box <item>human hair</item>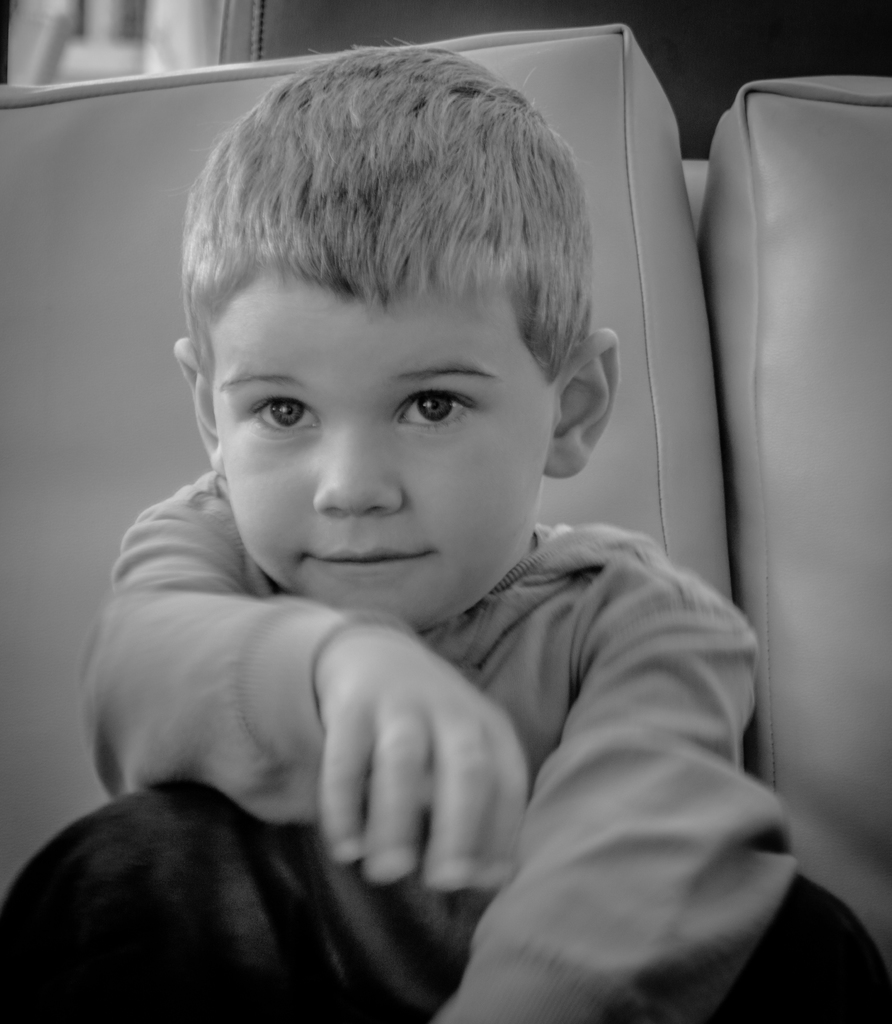
select_region(179, 36, 605, 494)
